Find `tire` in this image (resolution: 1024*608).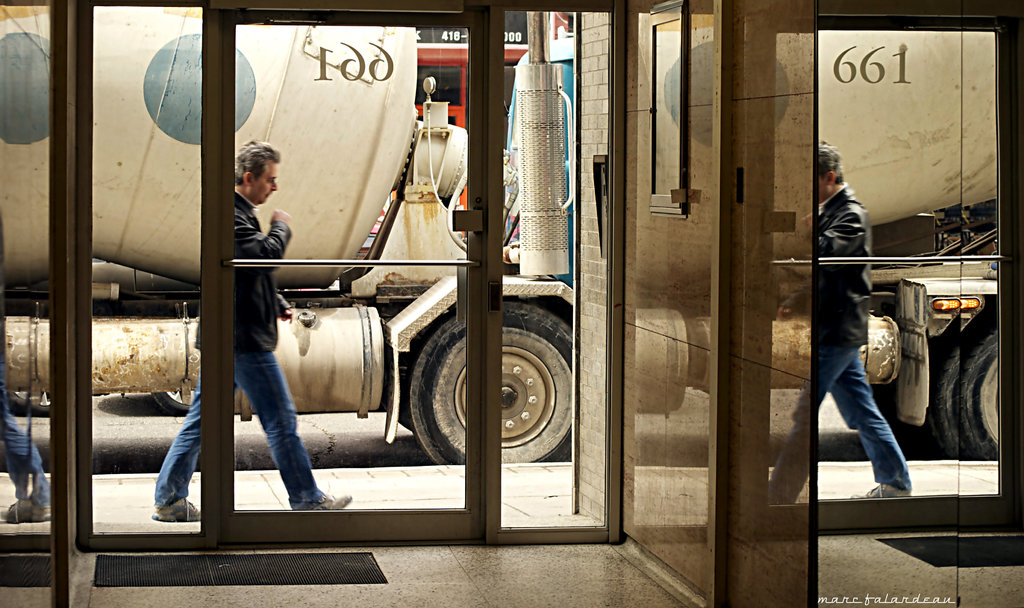
crop(8, 391, 49, 417).
